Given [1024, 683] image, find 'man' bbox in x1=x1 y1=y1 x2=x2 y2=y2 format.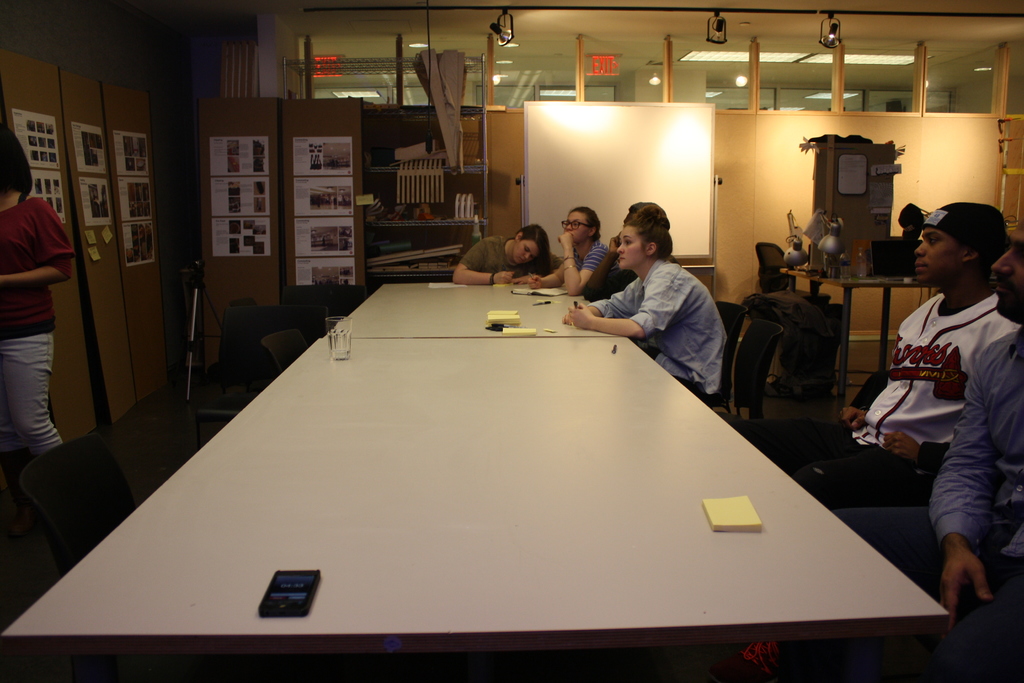
x1=927 y1=220 x2=1023 y2=682.
